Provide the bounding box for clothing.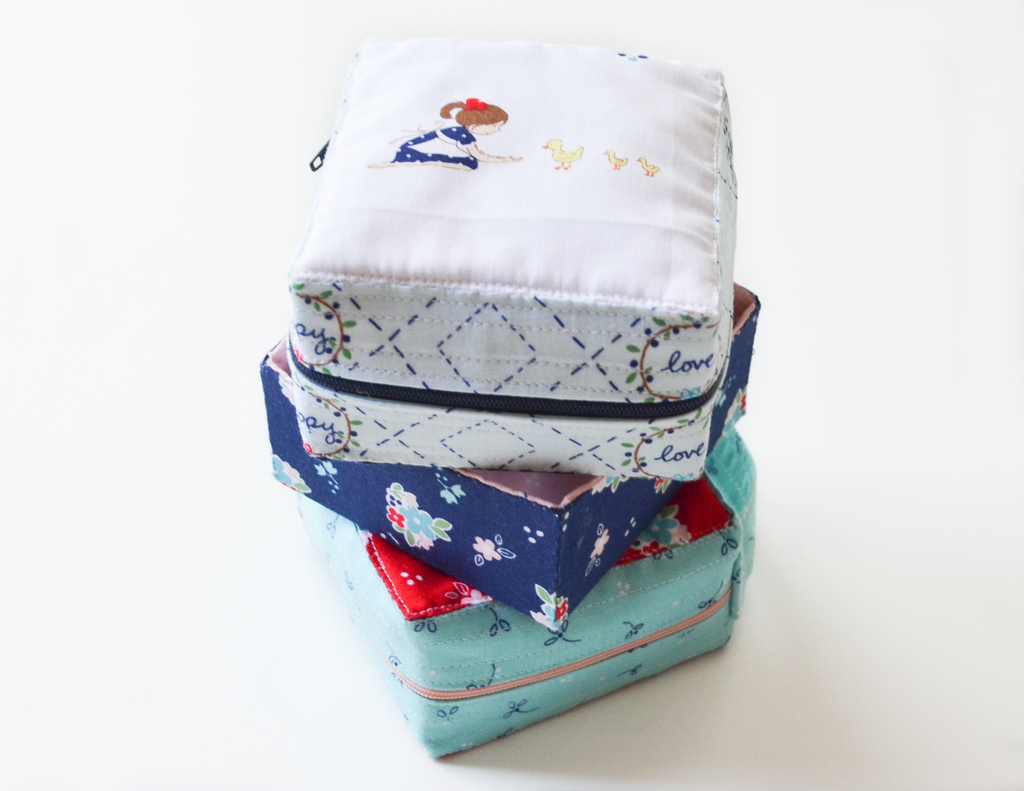
pyautogui.locateOnScreen(388, 123, 480, 170).
